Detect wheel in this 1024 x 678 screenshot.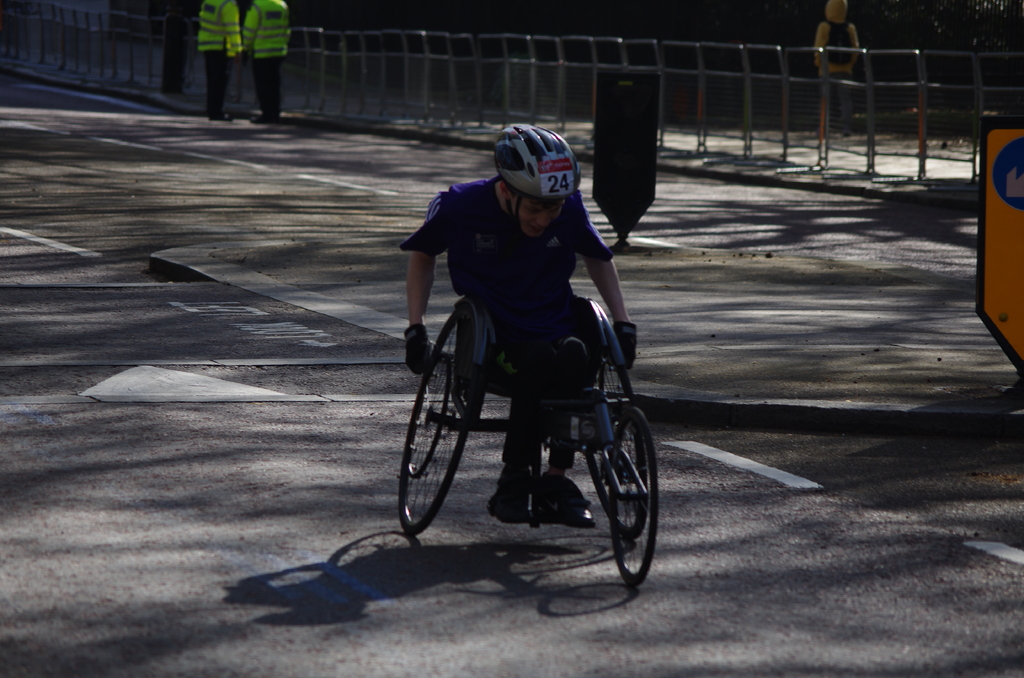
Detection: select_region(399, 303, 478, 537).
